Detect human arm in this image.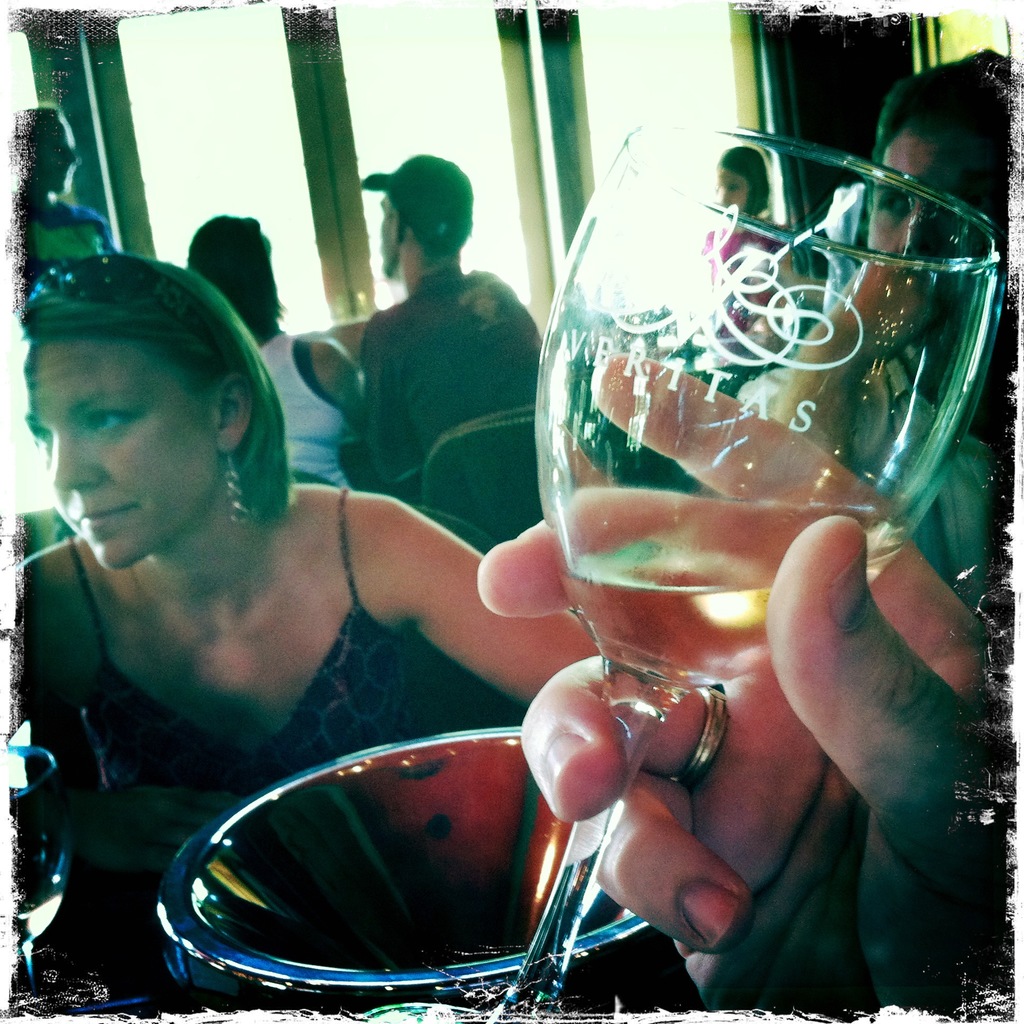
Detection: BBox(755, 258, 945, 469).
